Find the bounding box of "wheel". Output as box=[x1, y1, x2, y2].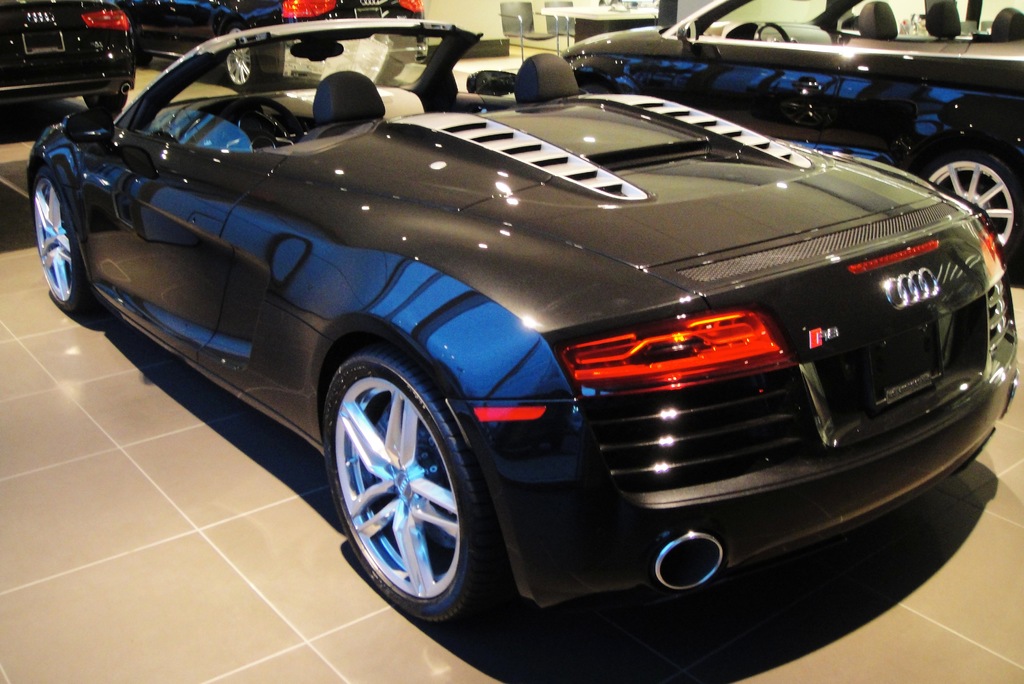
box=[227, 26, 260, 101].
